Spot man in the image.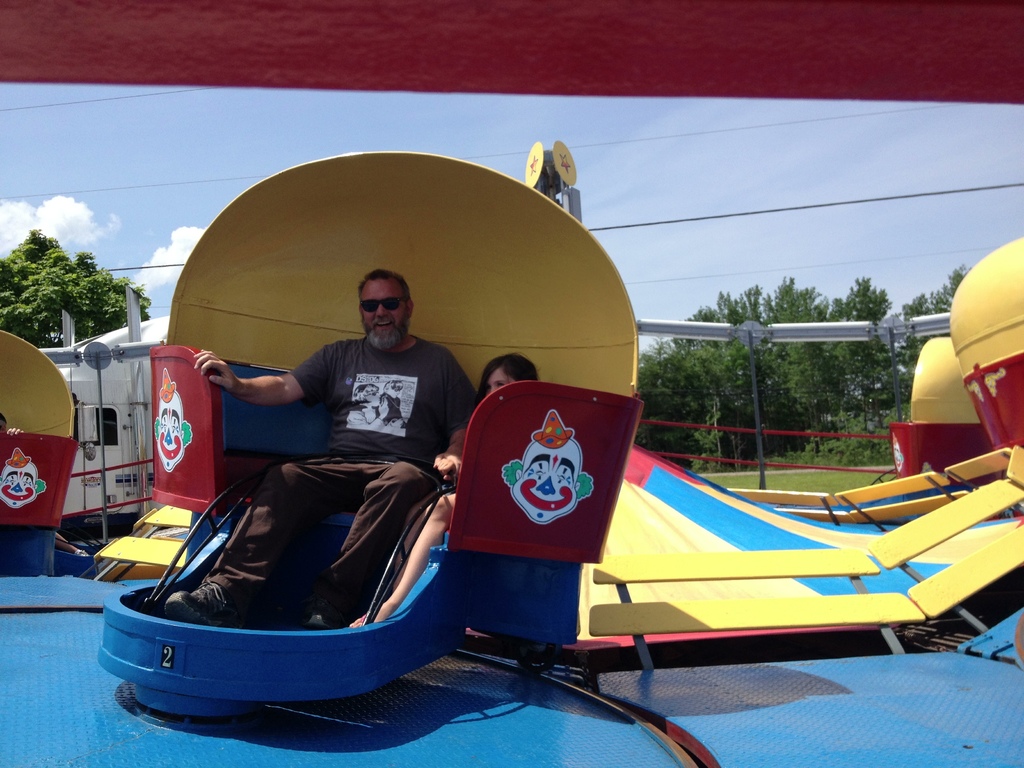
man found at x1=161, y1=242, x2=491, y2=688.
